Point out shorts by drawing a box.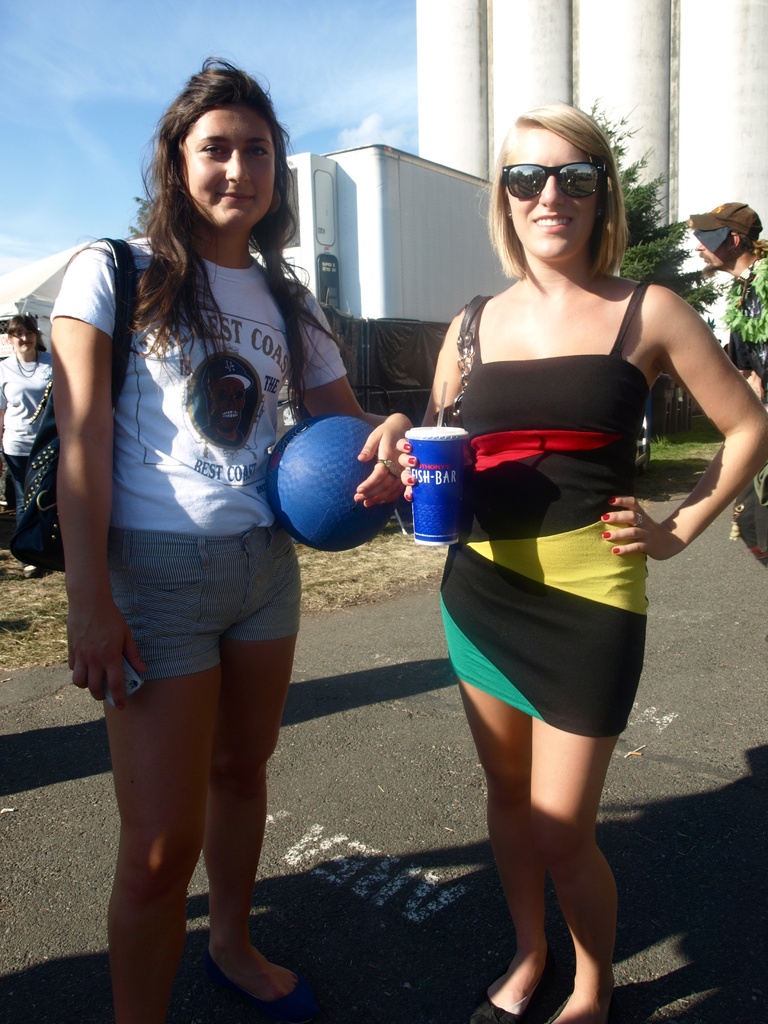
rect(109, 538, 310, 682).
